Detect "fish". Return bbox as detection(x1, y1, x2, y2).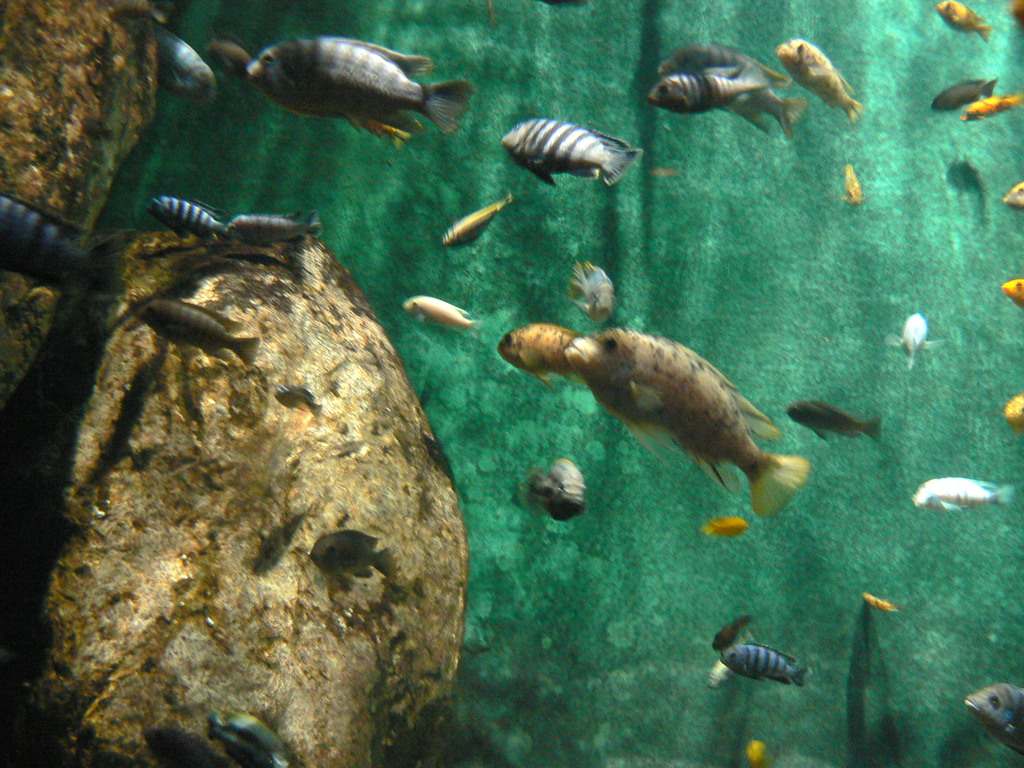
detection(654, 49, 810, 135).
